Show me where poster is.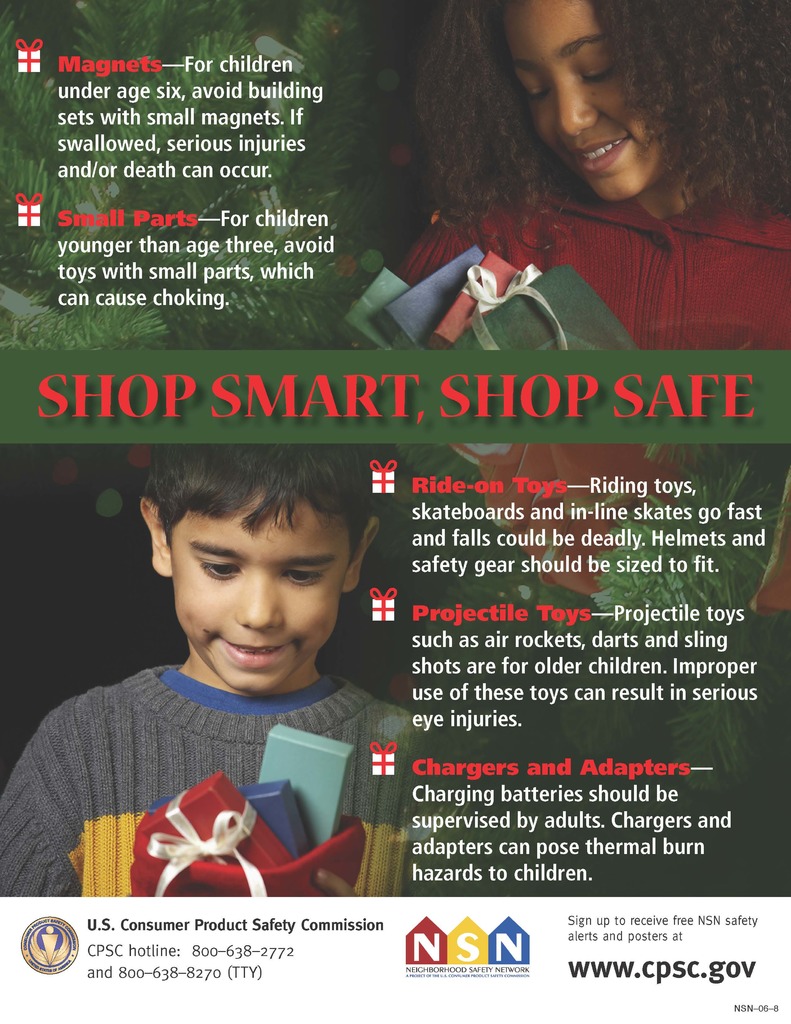
poster is at left=0, top=0, right=790, bottom=1023.
